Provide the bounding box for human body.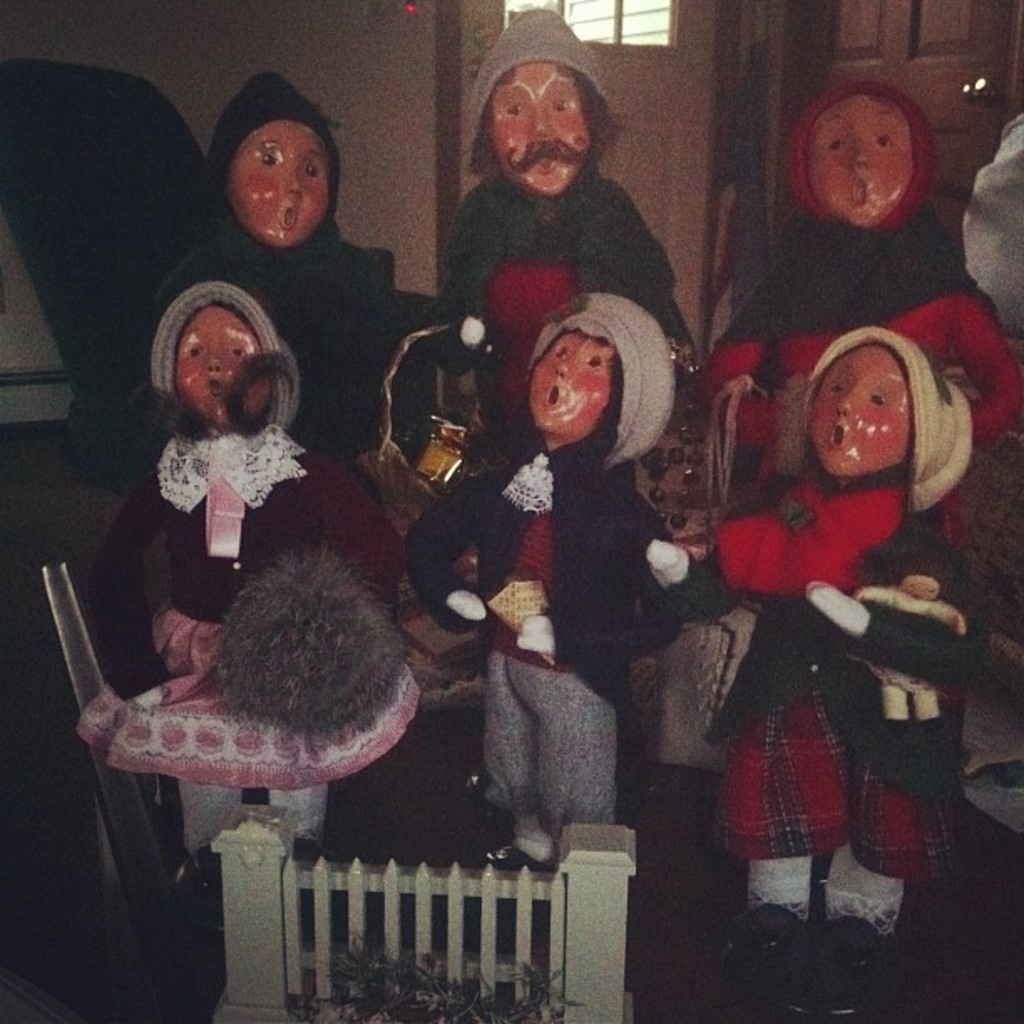
region(87, 423, 410, 895).
